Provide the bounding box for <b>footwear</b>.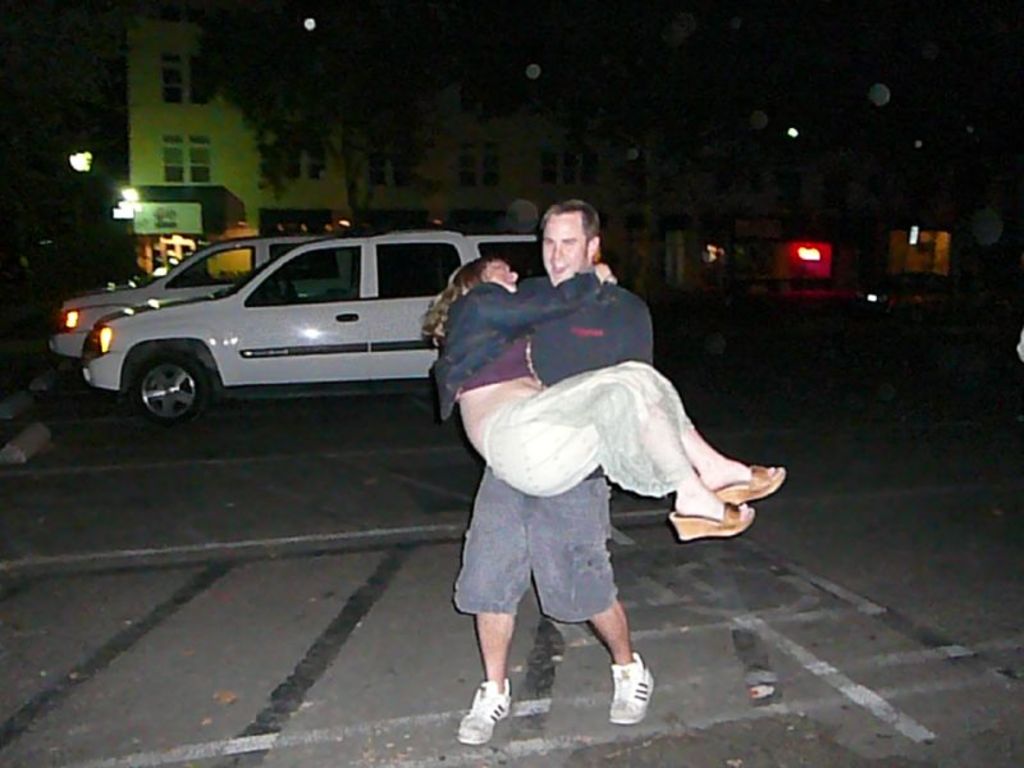
(x1=451, y1=671, x2=517, y2=745).
